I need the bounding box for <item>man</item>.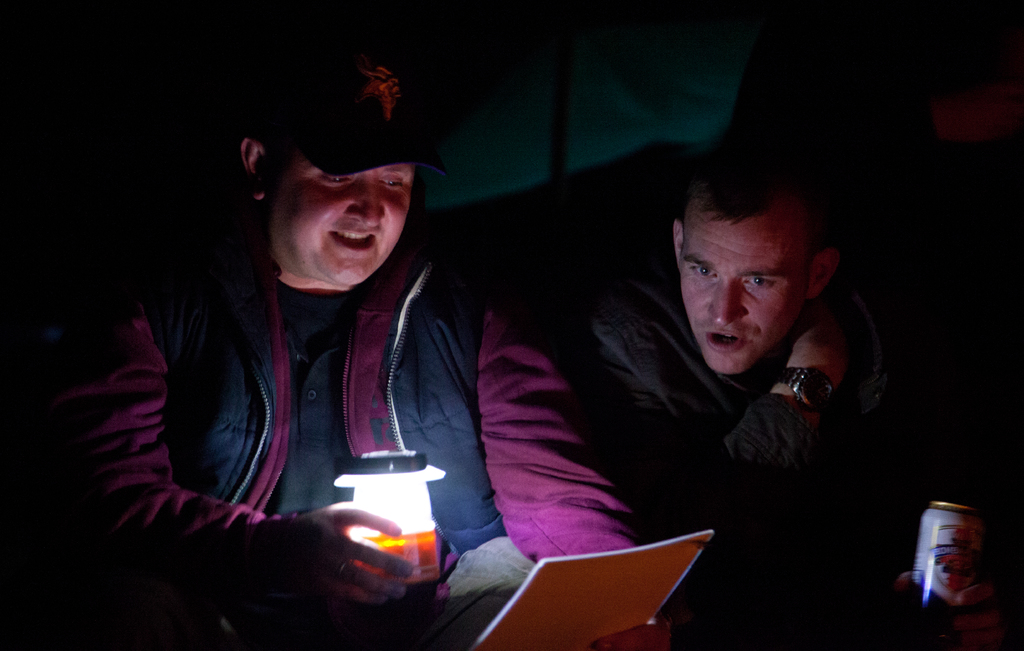
Here it is: 36 40 675 650.
